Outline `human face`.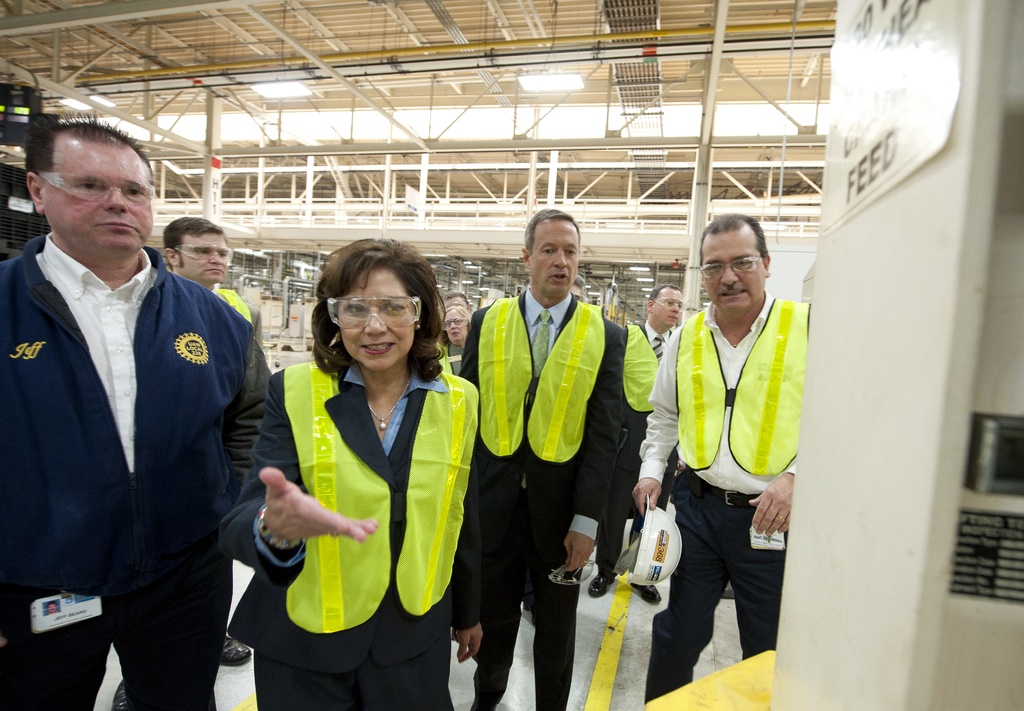
Outline: 655, 287, 682, 323.
